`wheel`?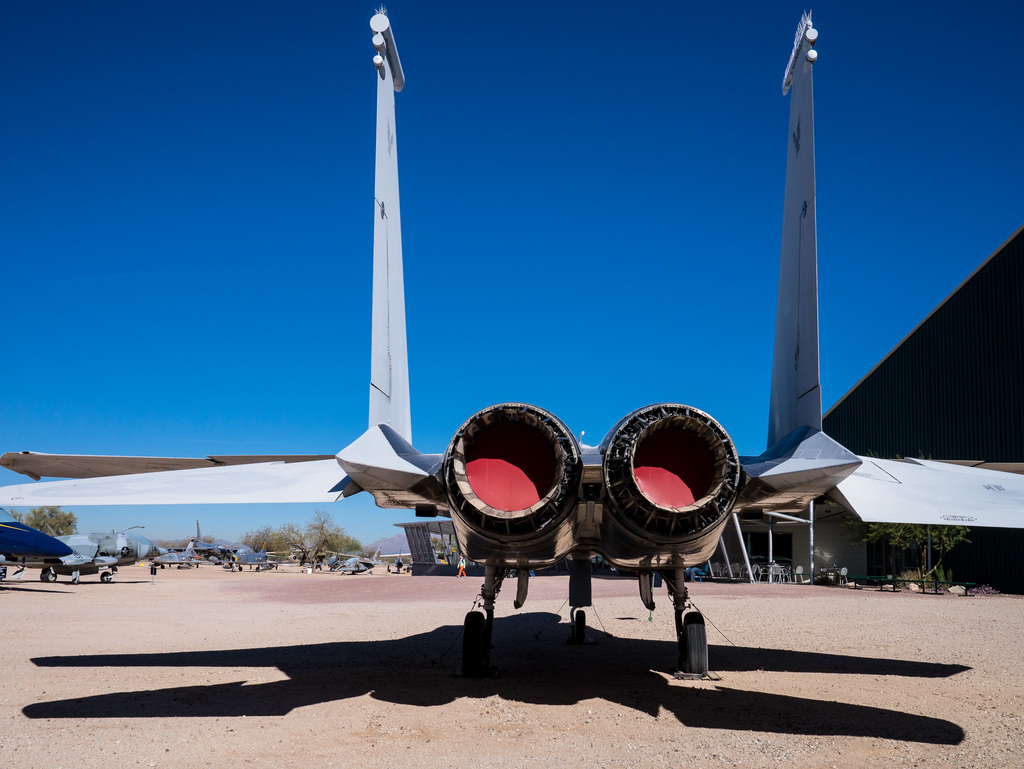
[x1=458, y1=606, x2=486, y2=670]
